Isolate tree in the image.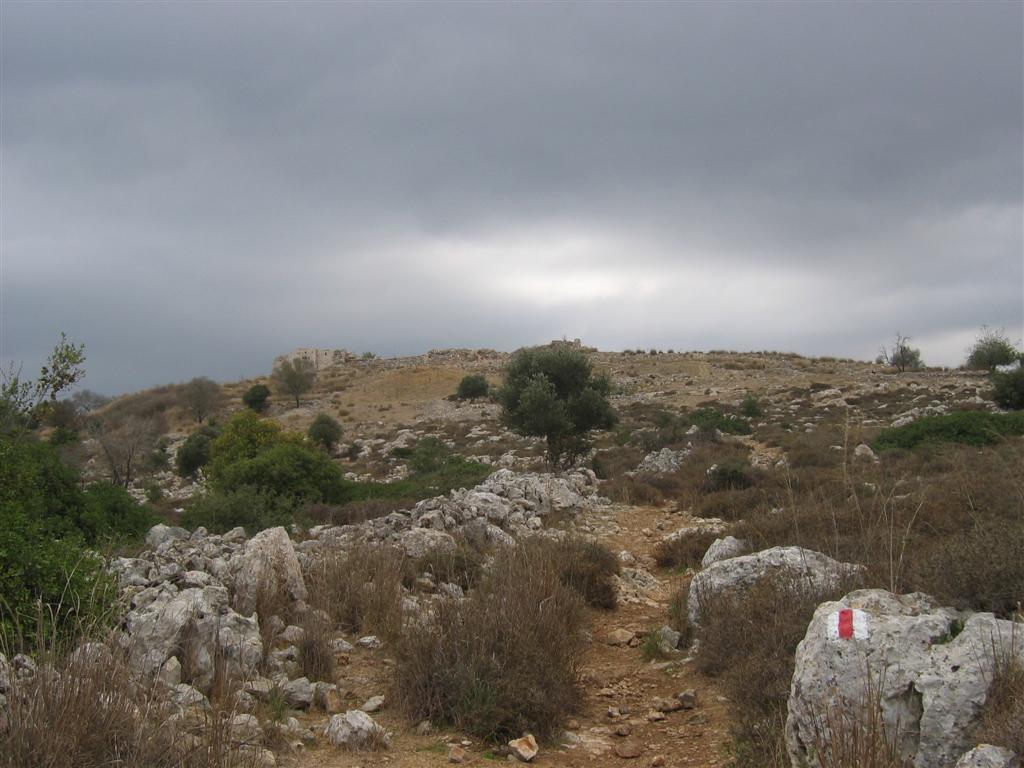
Isolated region: {"left": 165, "top": 428, "right": 210, "bottom": 483}.
